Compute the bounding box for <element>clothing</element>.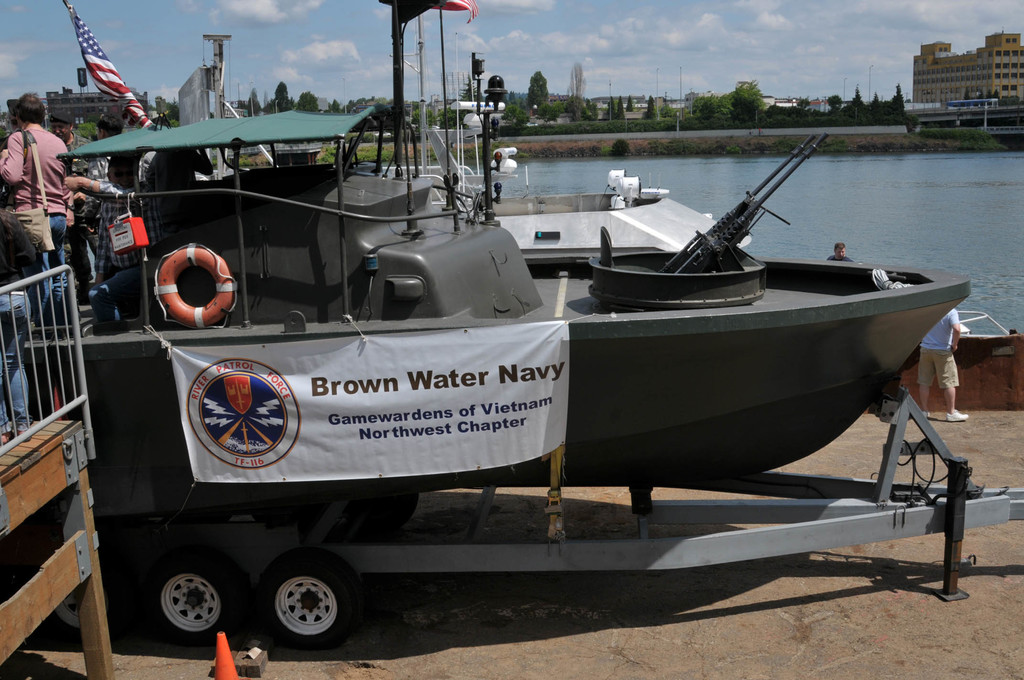
bbox=(824, 250, 851, 264).
